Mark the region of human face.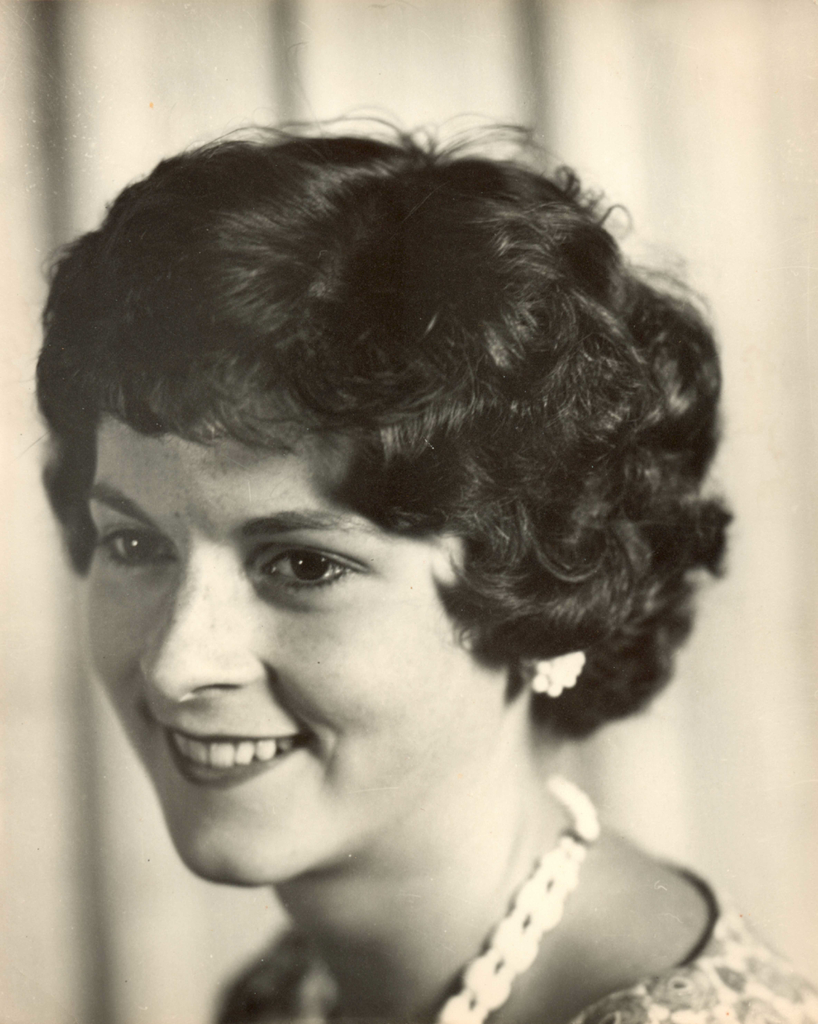
Region: 86,370,489,881.
